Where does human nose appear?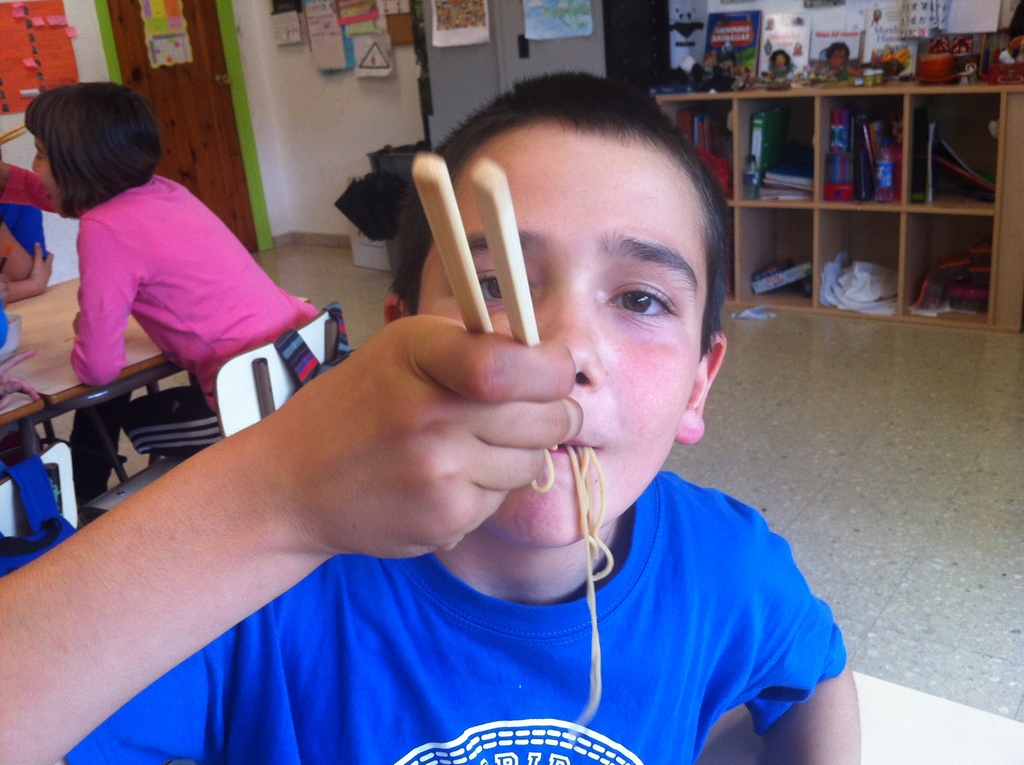
Appears at <box>532,284,603,405</box>.
